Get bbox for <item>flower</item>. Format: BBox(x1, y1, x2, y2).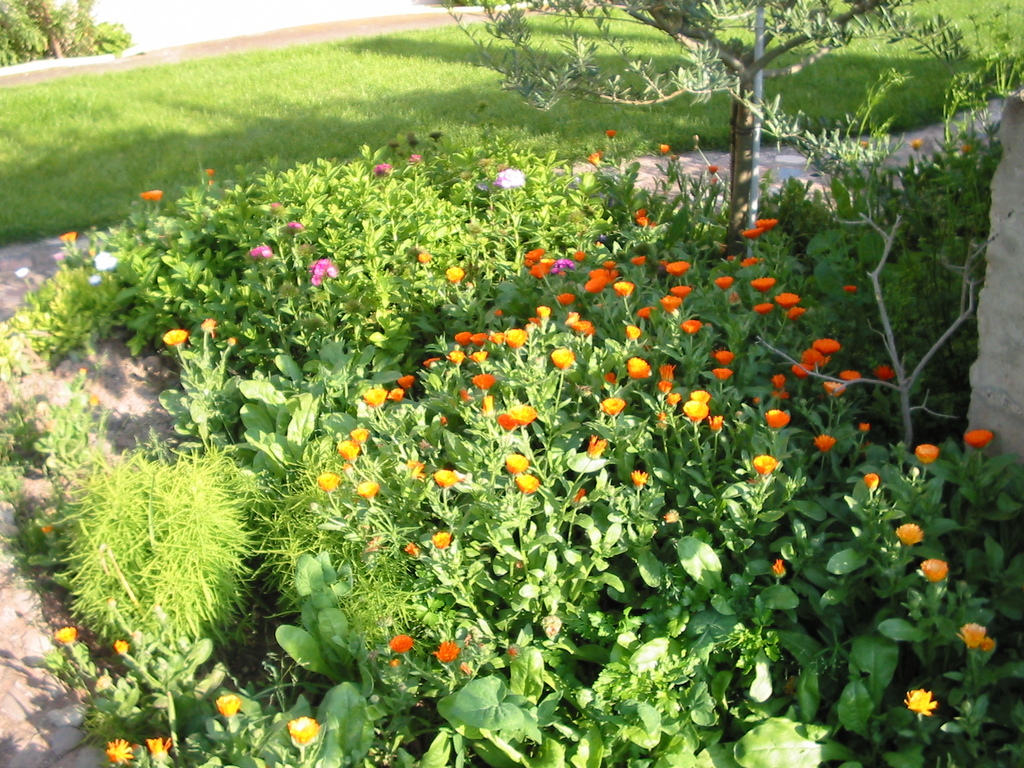
BBox(753, 450, 778, 479).
